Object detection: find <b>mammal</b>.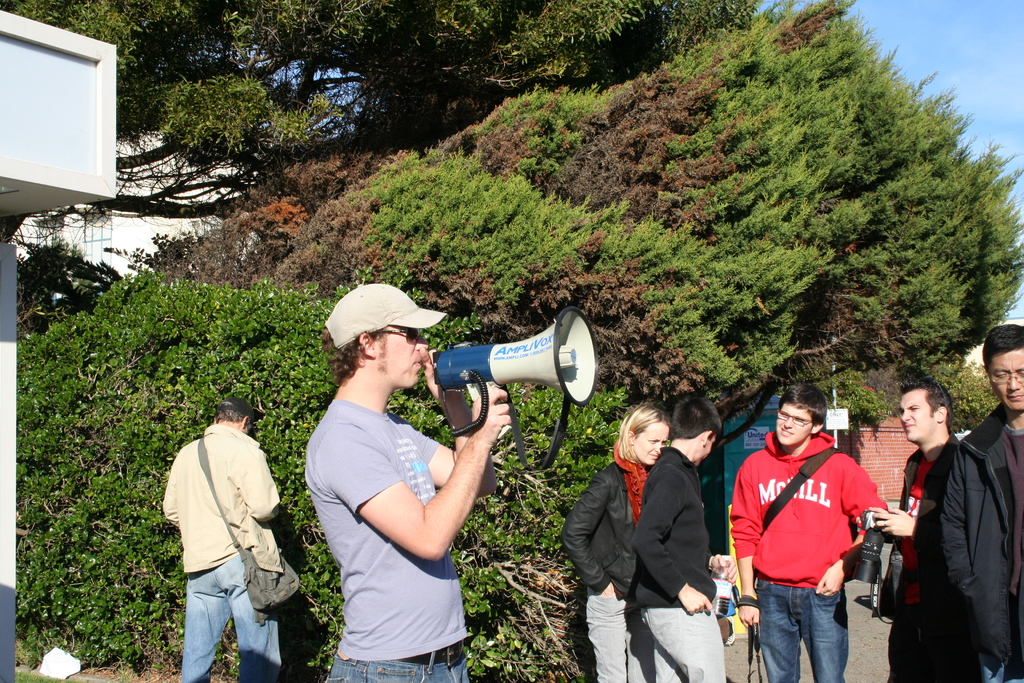
[728, 387, 886, 682].
